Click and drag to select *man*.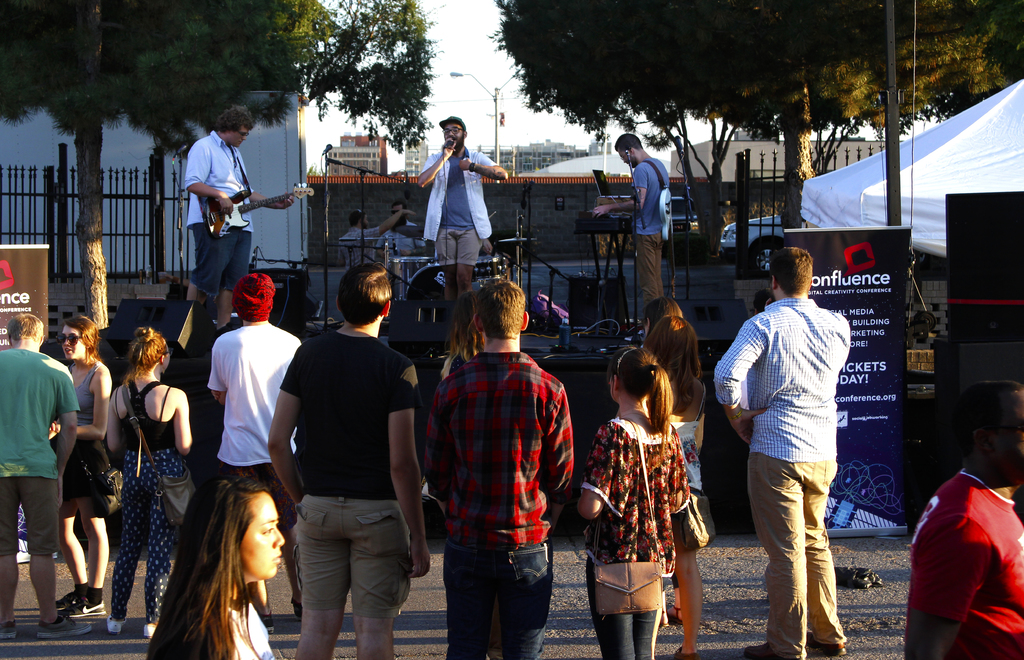
Selection: region(426, 276, 572, 659).
